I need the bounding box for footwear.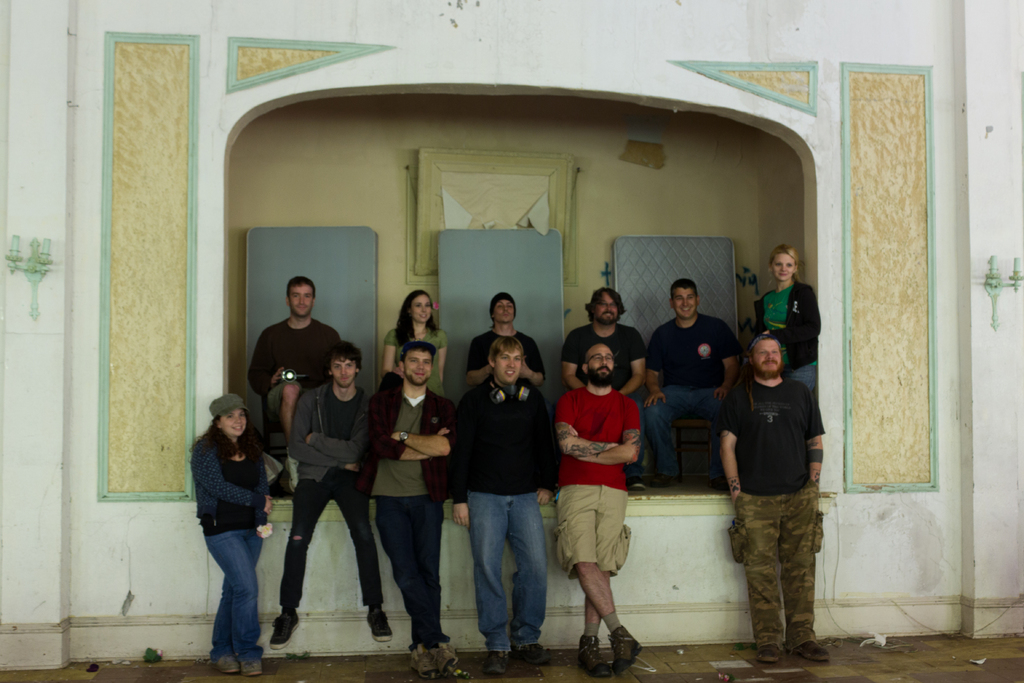
Here it is: Rect(369, 609, 395, 644).
